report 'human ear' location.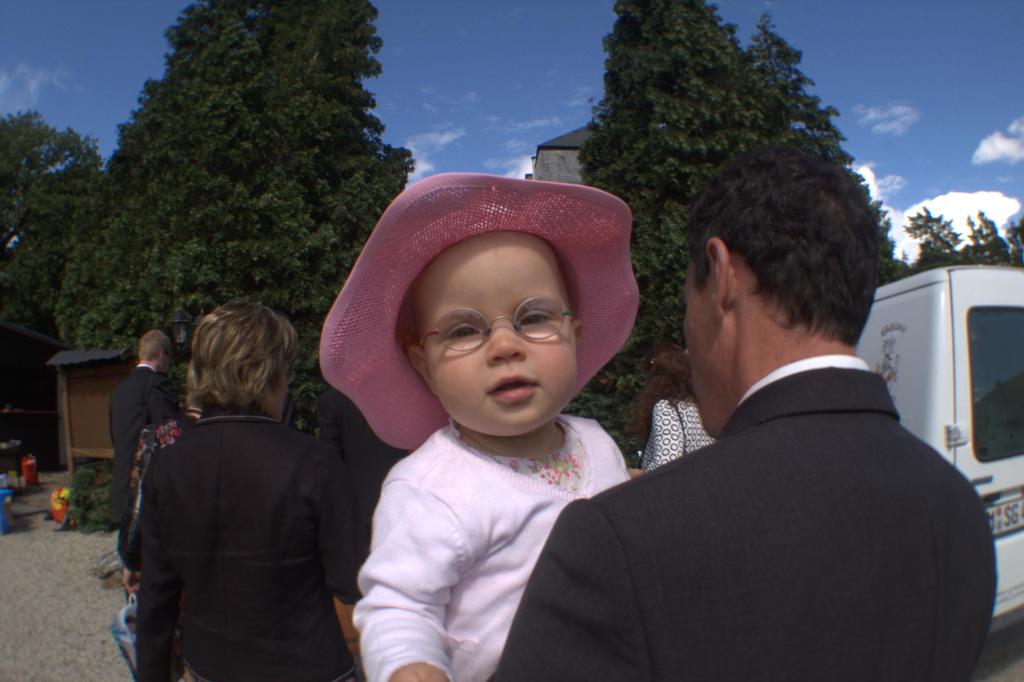
Report: (left=409, top=342, right=433, bottom=398).
